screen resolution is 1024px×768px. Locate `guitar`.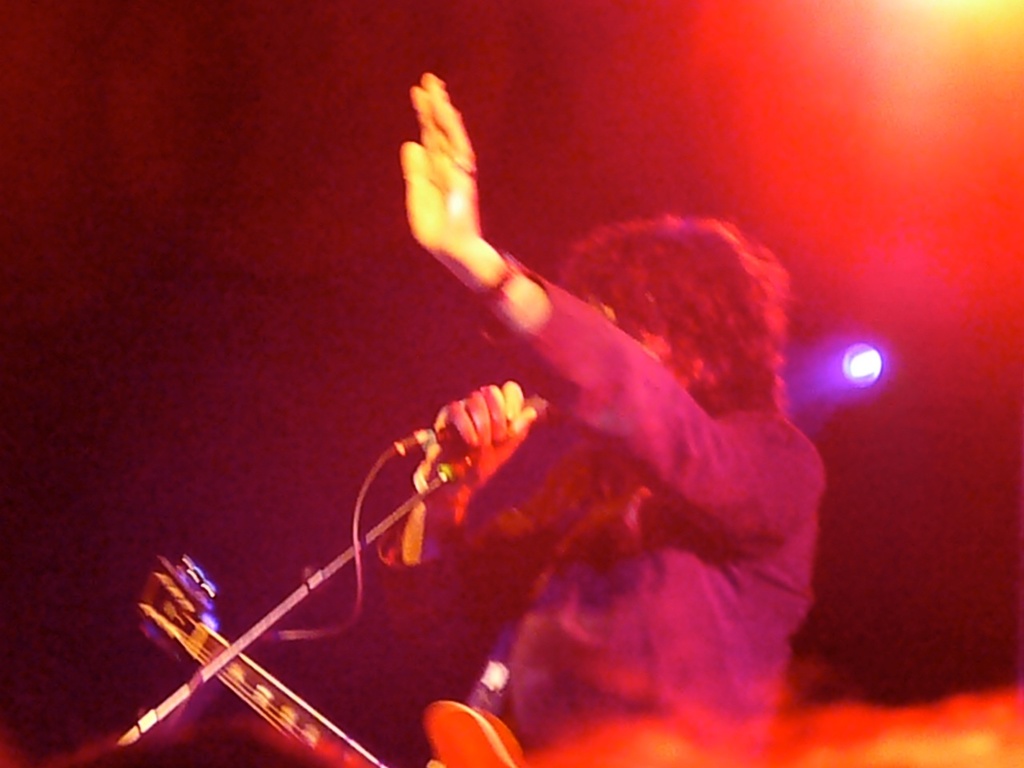
(141, 550, 537, 767).
